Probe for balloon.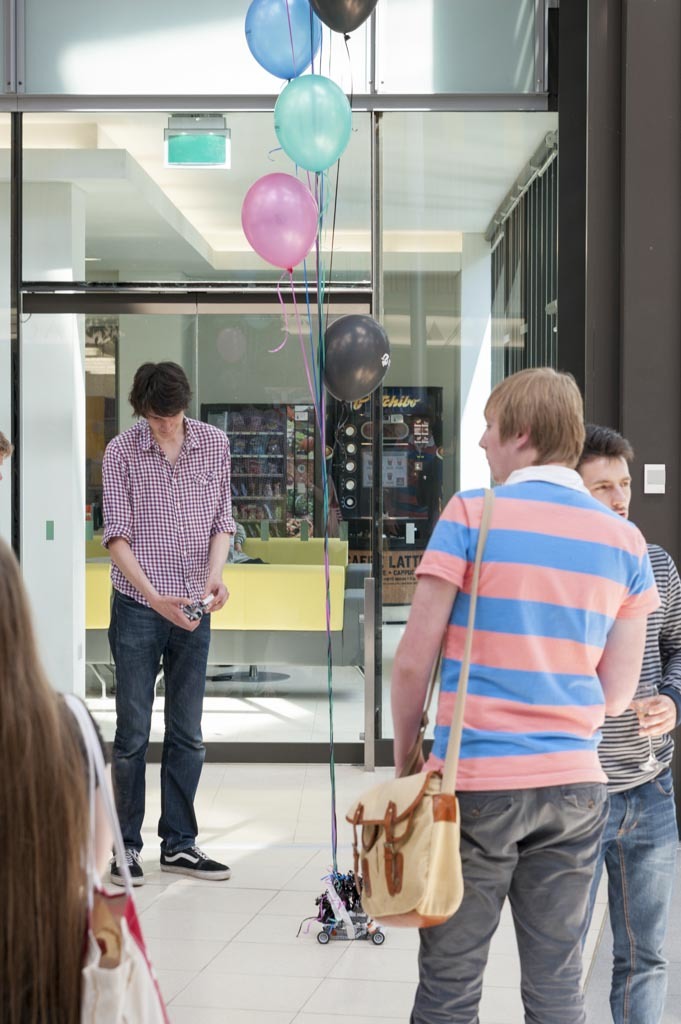
Probe result: <bbox>244, 0, 324, 84</bbox>.
